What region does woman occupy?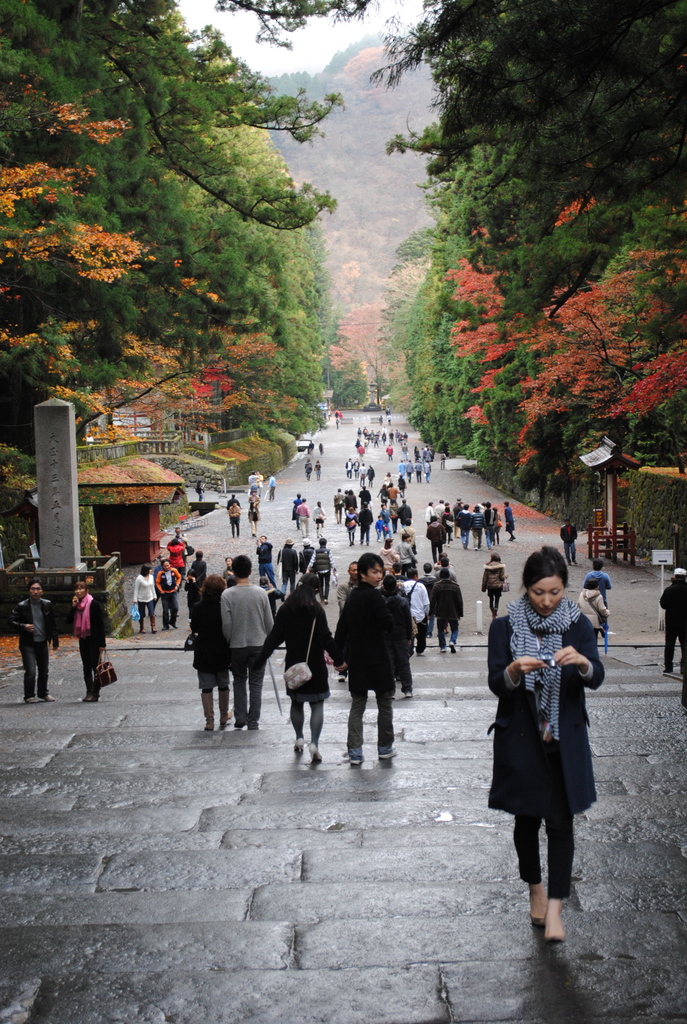
Rect(258, 577, 280, 619).
